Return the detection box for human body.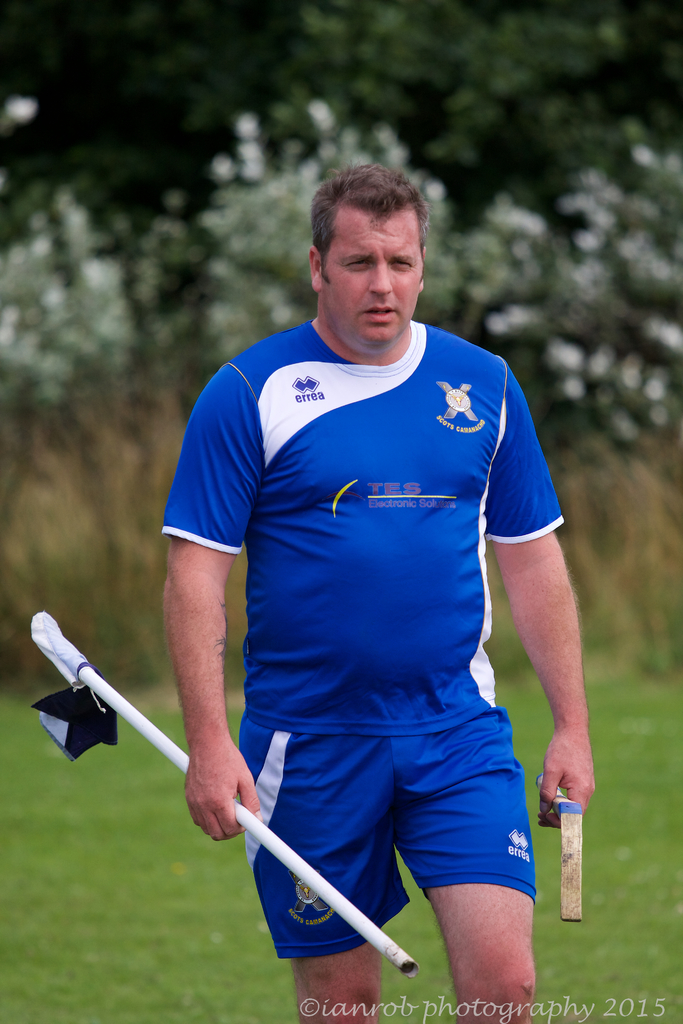
region(152, 178, 594, 1023).
